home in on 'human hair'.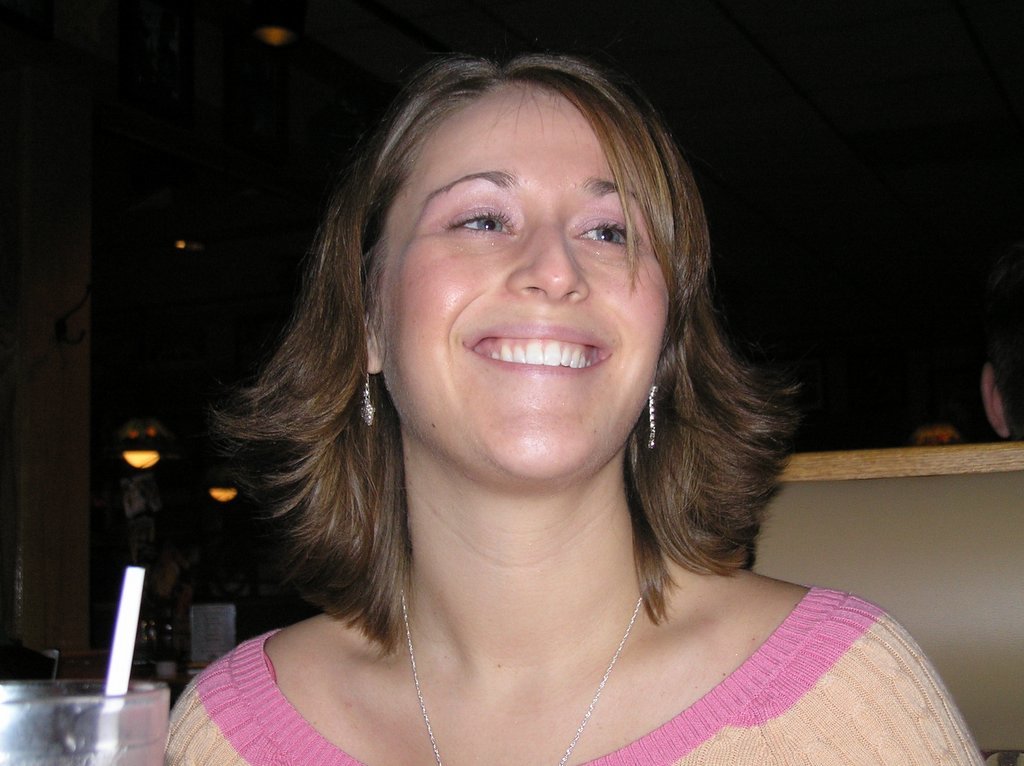
Homed in at (228, 42, 787, 672).
